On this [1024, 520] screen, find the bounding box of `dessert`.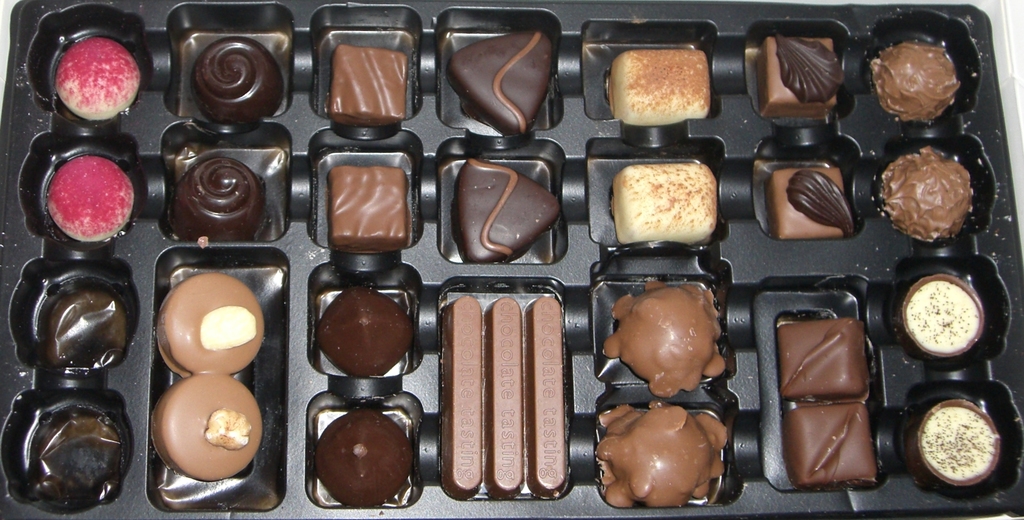
Bounding box: rect(760, 34, 844, 122).
